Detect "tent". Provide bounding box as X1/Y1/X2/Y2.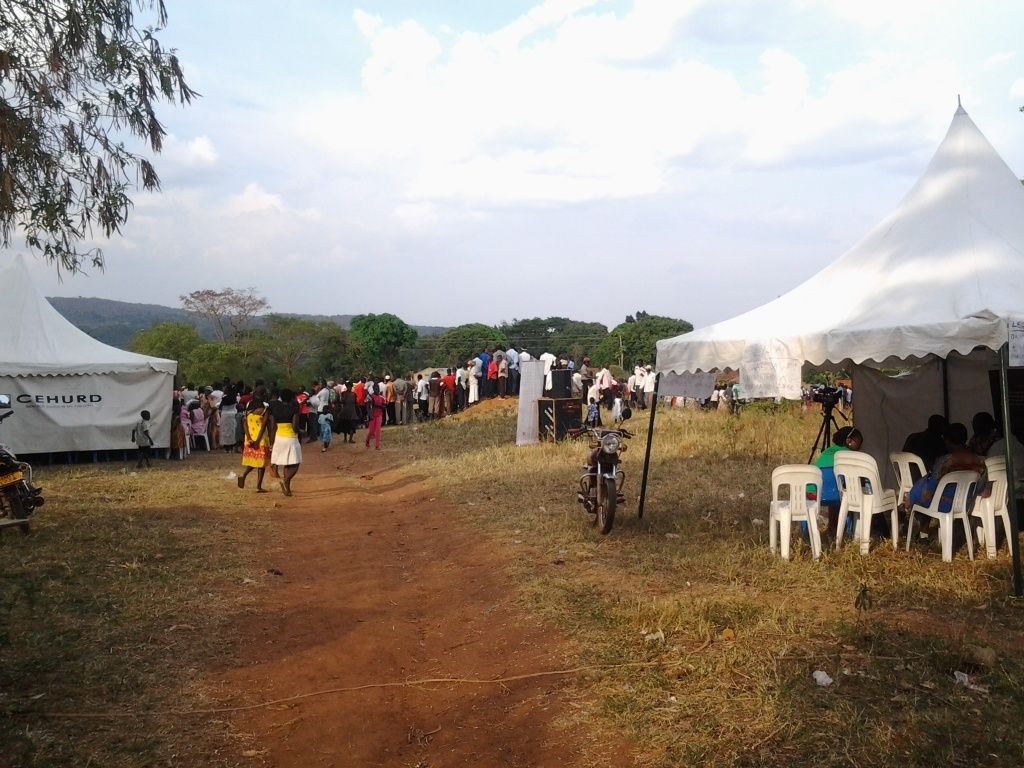
662/82/1023/530.
